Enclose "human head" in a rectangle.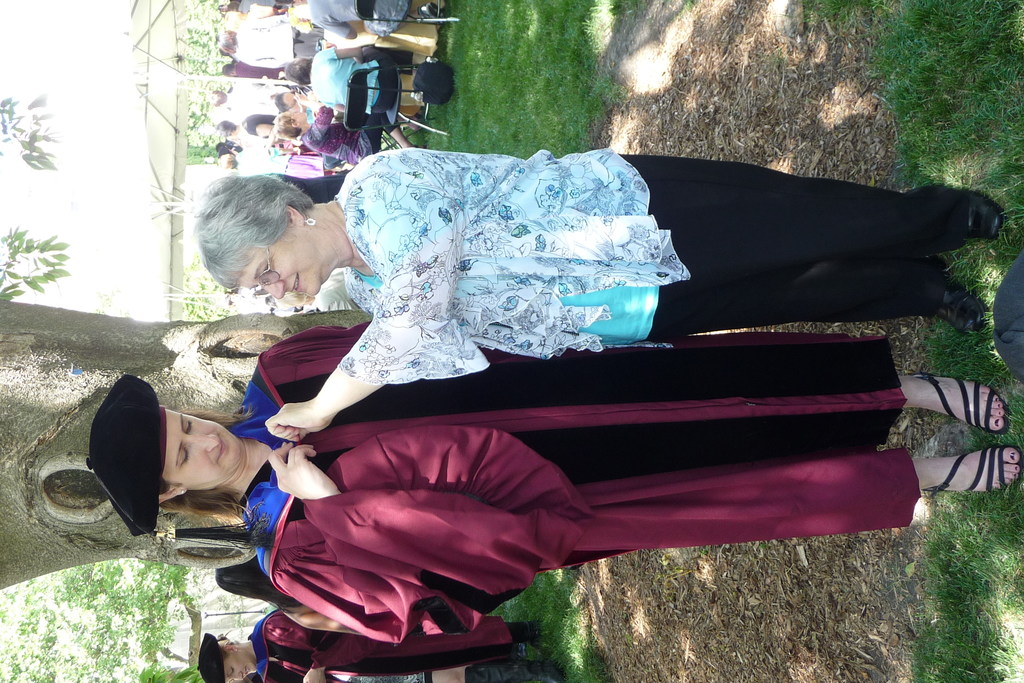
crop(284, 58, 308, 88).
